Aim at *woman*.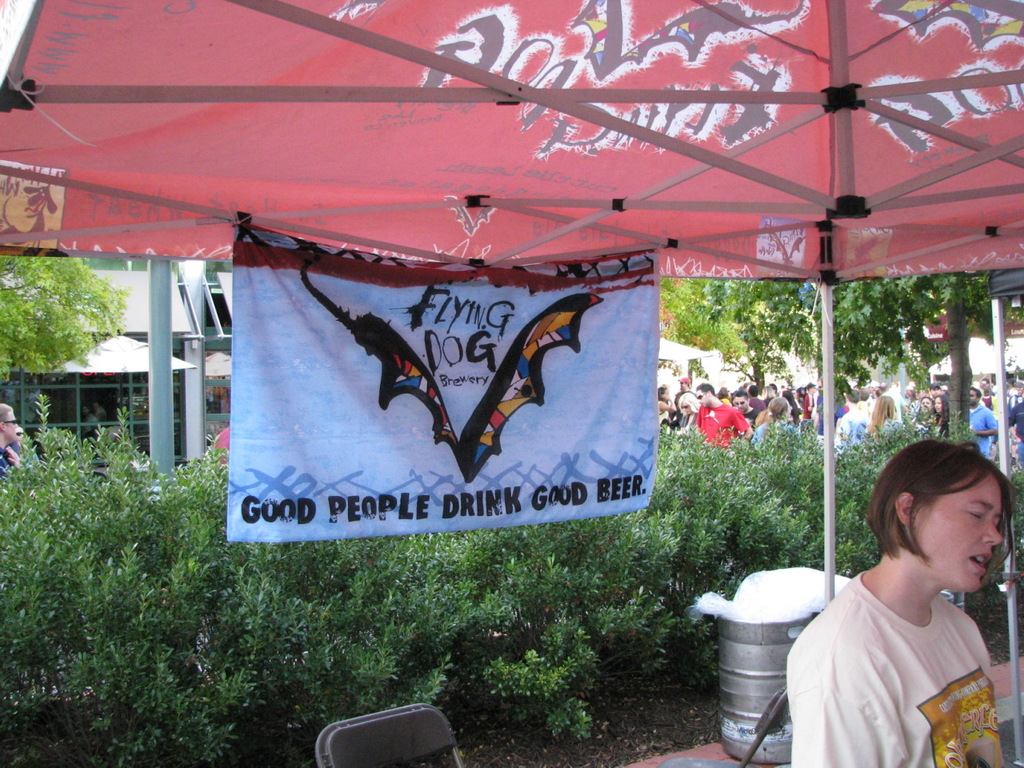
Aimed at 911:394:934:430.
